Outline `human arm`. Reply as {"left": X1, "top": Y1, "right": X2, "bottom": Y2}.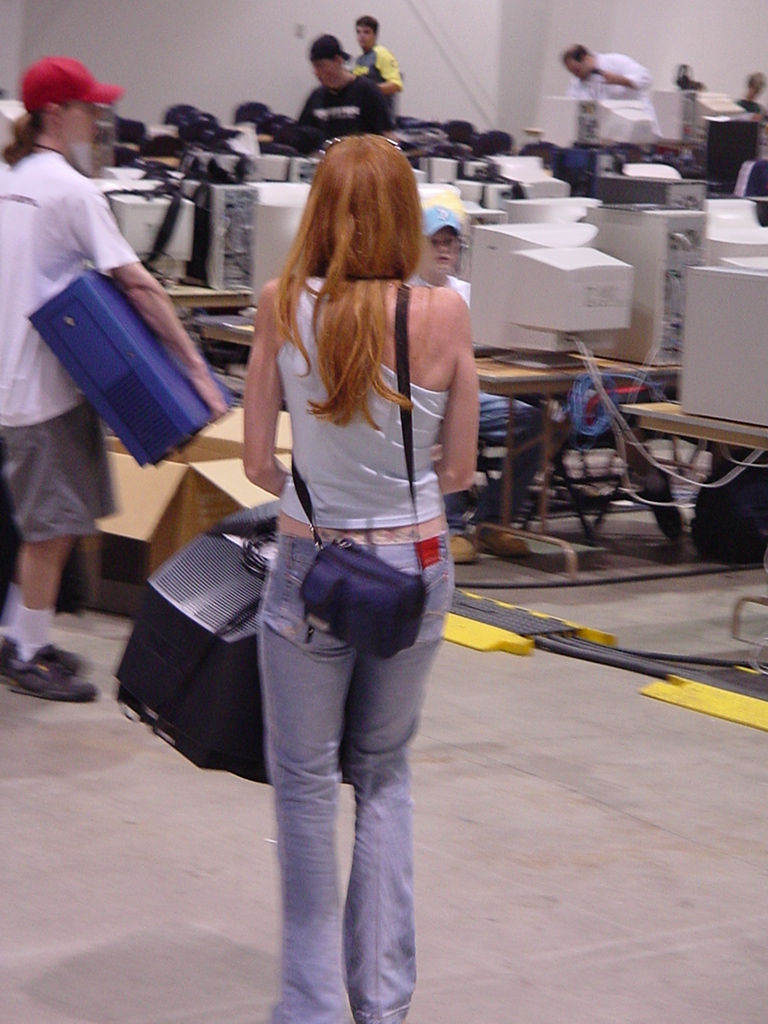
{"left": 585, "top": 56, "right": 651, "bottom": 95}.
